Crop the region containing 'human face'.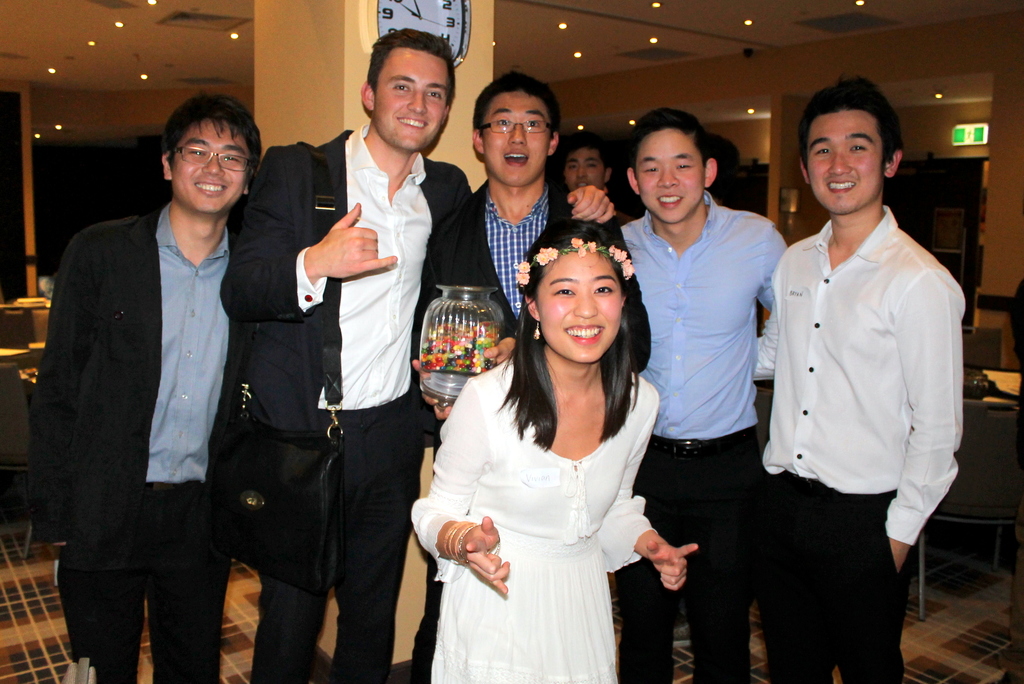
Crop region: 811, 112, 884, 213.
